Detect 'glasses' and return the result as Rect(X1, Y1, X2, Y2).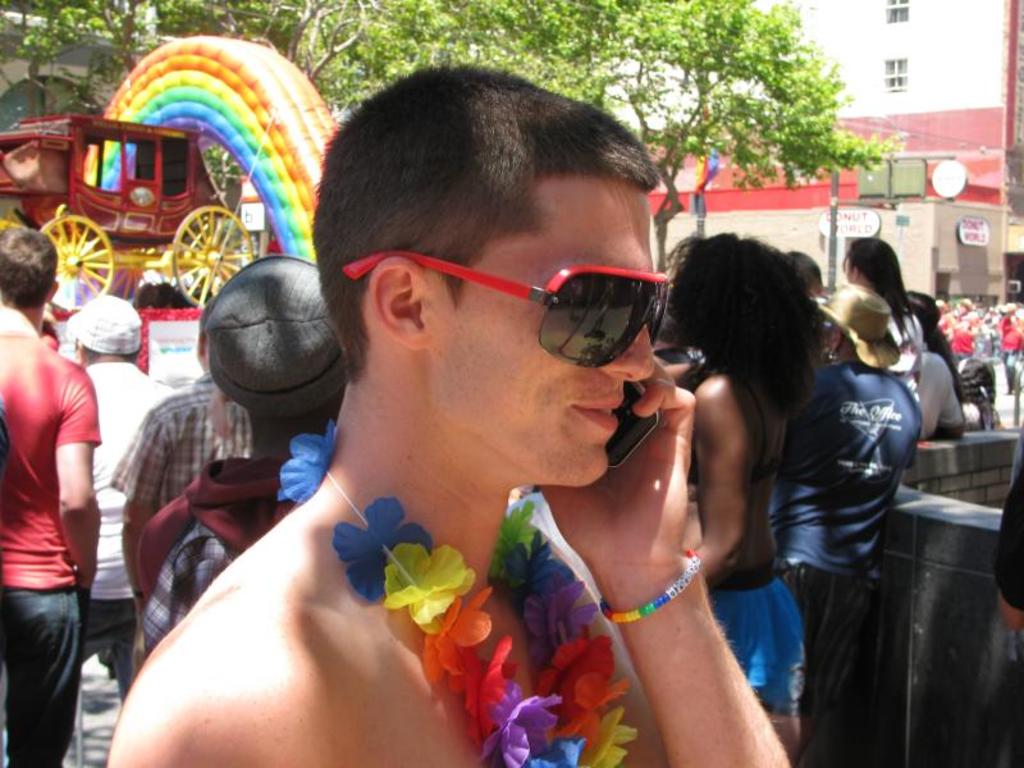
Rect(335, 247, 667, 369).
